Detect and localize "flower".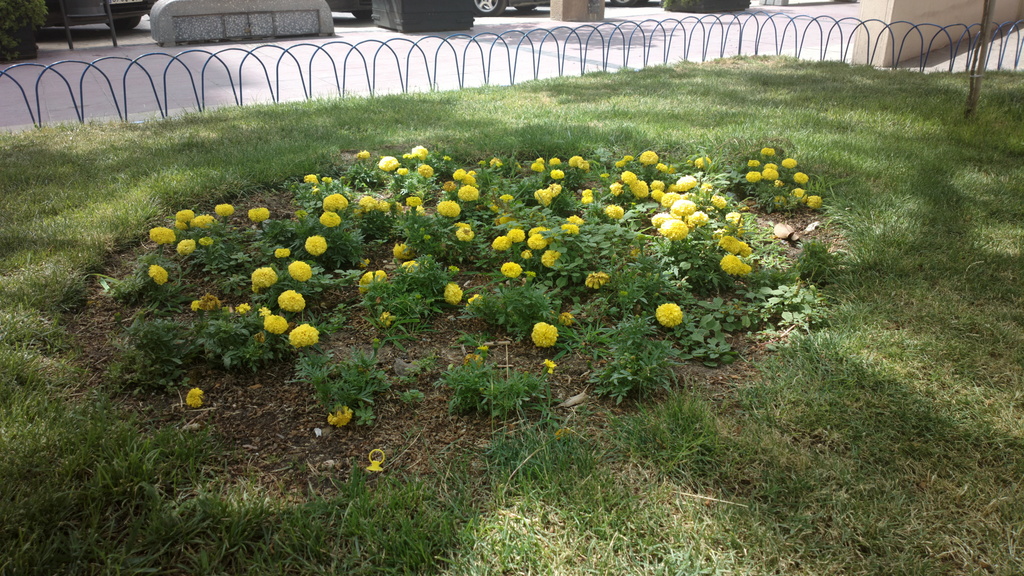
Localized at [x1=767, y1=167, x2=776, y2=182].
